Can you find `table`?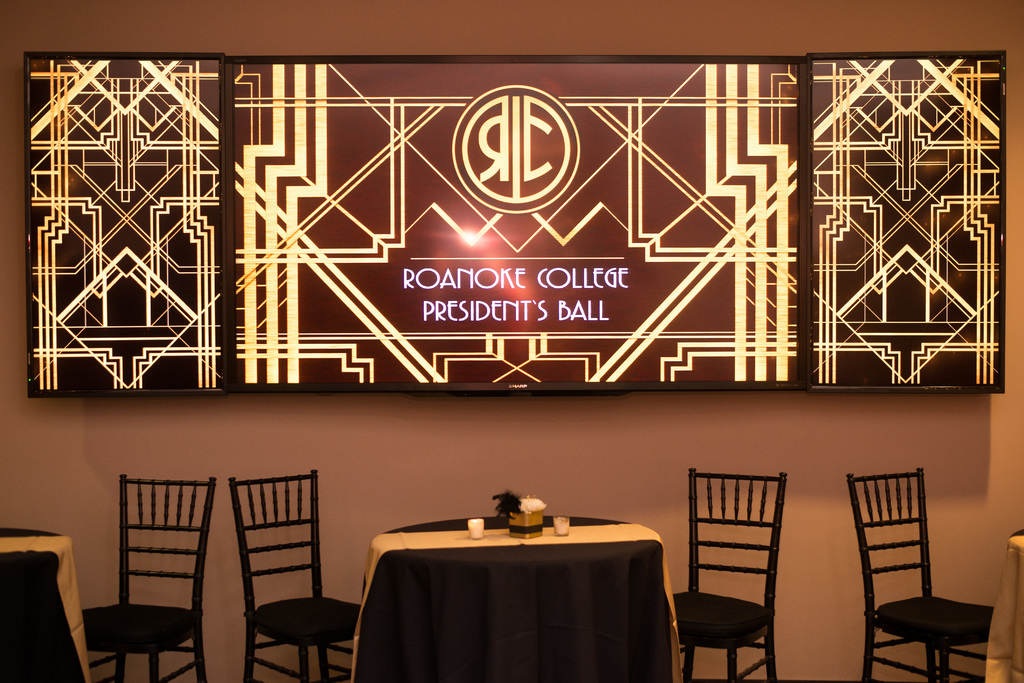
Yes, bounding box: left=356, top=523, right=698, bottom=682.
